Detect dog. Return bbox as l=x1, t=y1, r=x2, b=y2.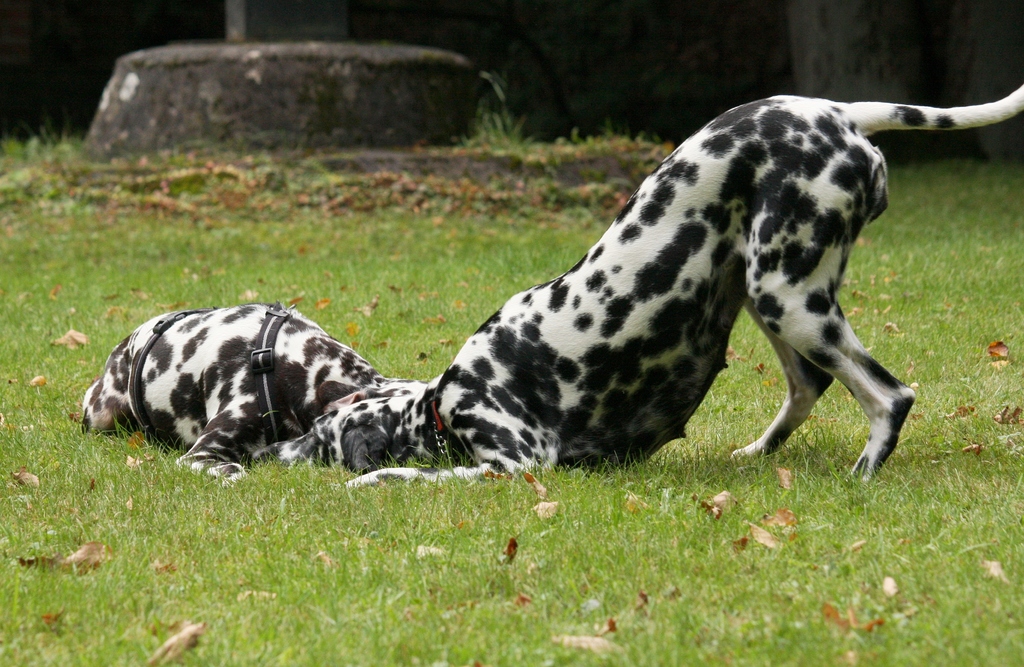
l=80, t=301, r=428, b=490.
